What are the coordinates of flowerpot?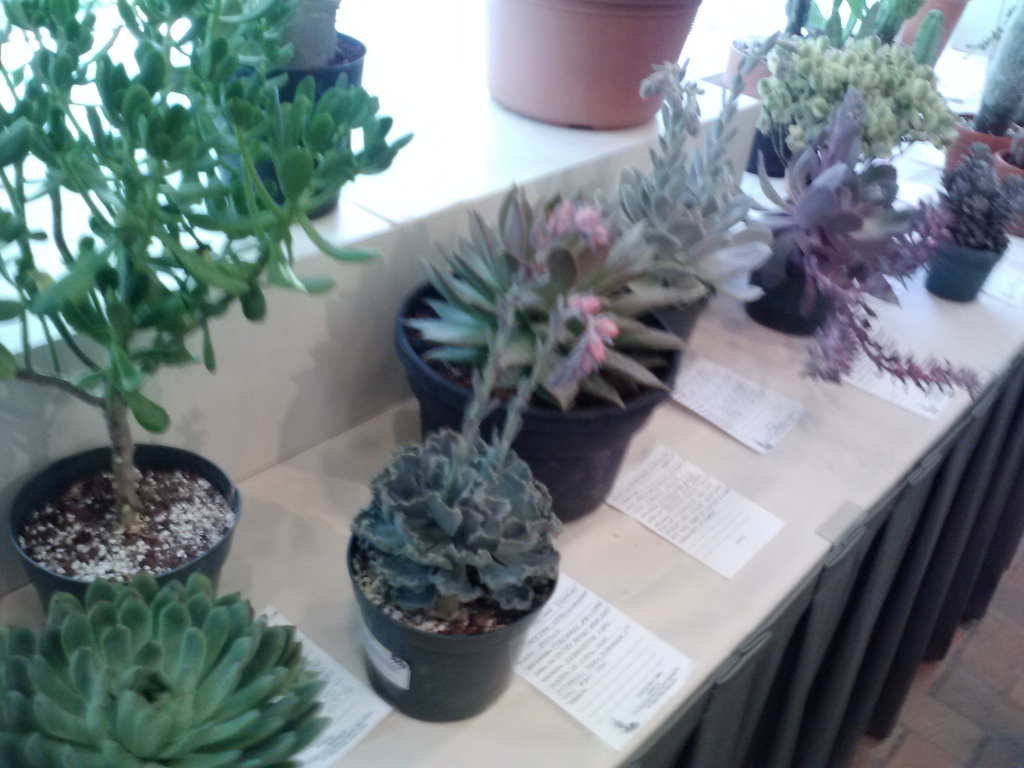
392/265/682/523.
